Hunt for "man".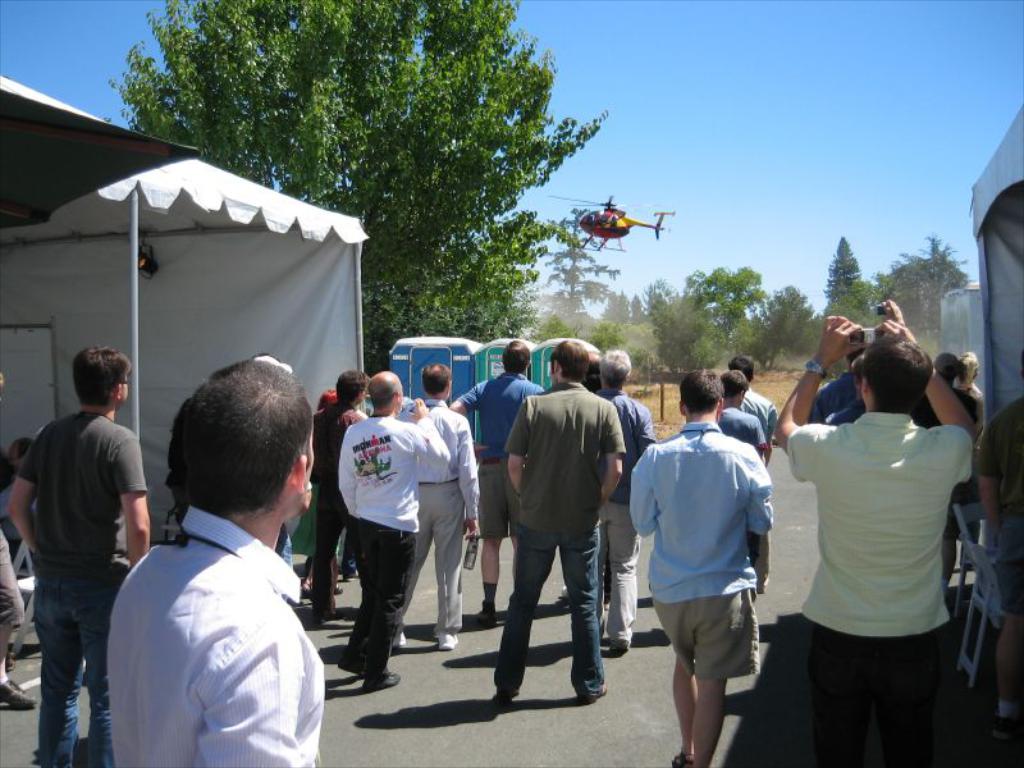
Hunted down at locate(955, 351, 982, 564).
